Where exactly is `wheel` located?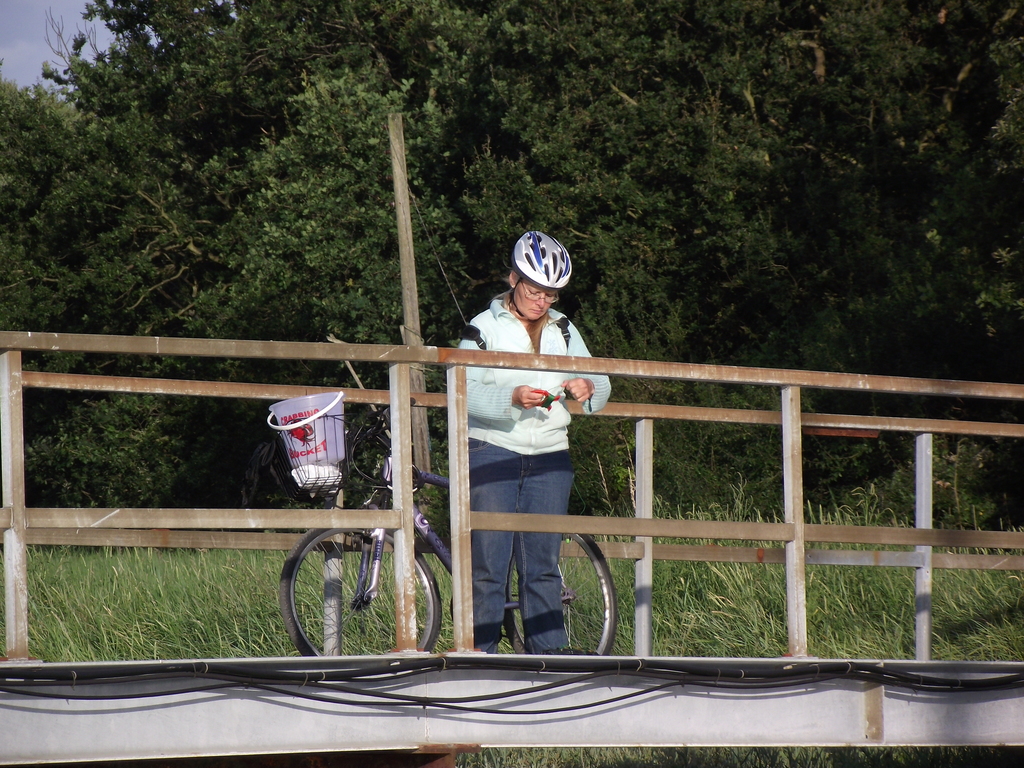
Its bounding box is detection(278, 513, 444, 659).
